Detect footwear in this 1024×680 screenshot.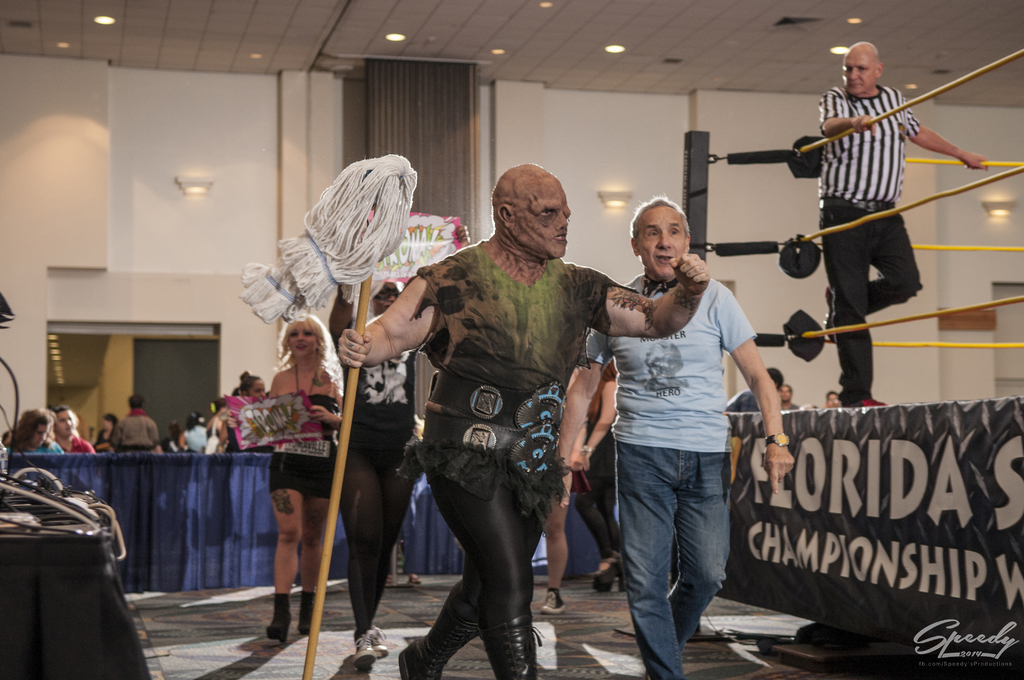
Detection: (x1=387, y1=574, x2=394, y2=588).
